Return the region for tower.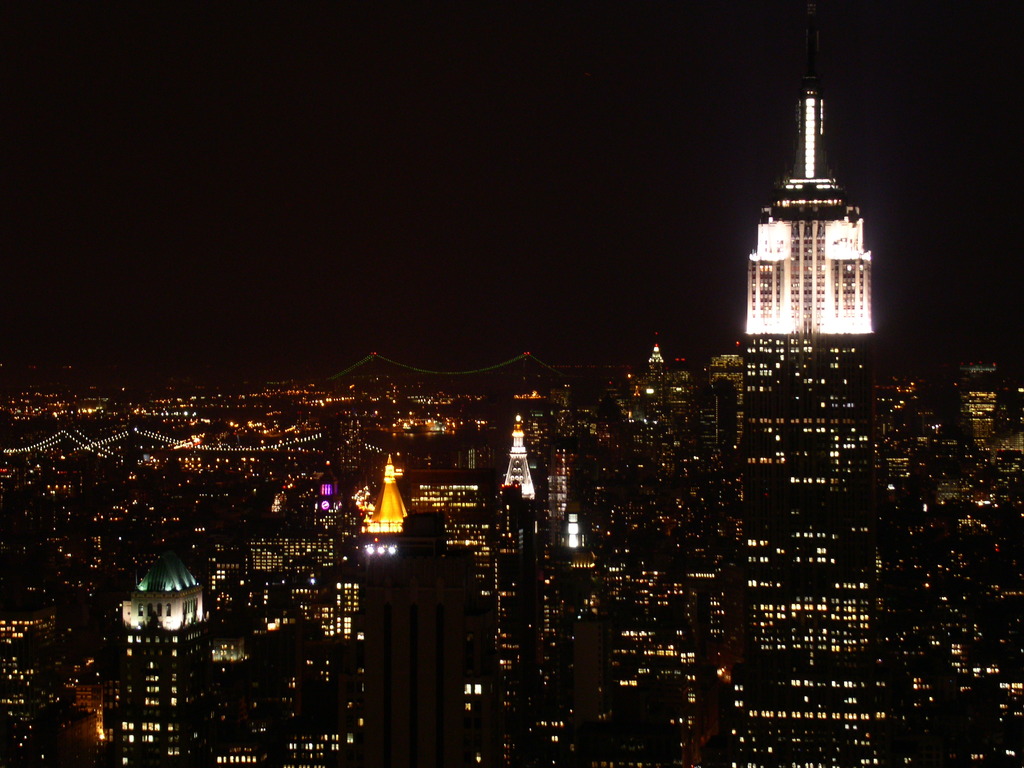
x1=109 y1=548 x2=205 y2=767.
